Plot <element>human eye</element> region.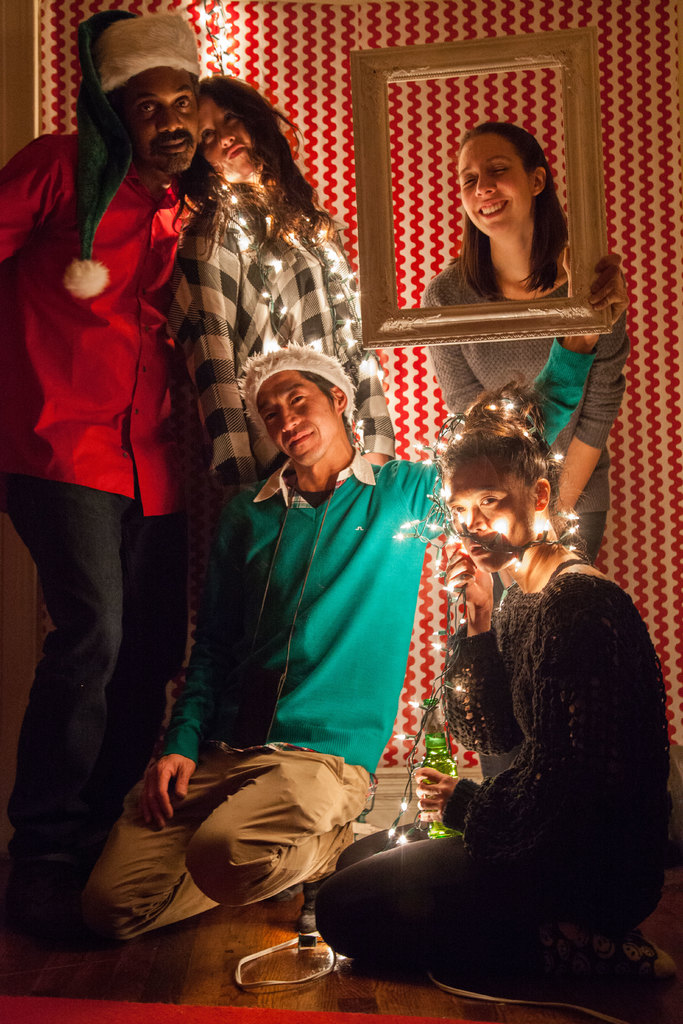
Plotted at l=458, t=172, r=478, b=189.
